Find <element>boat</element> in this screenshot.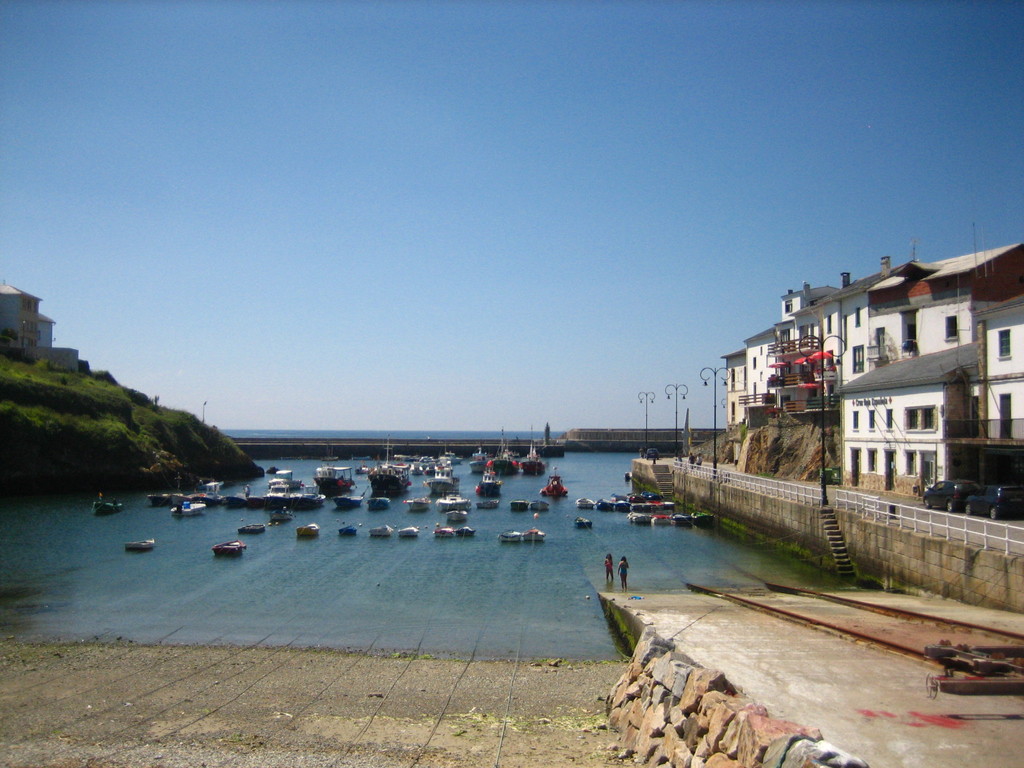
The bounding box for <element>boat</element> is [x1=445, y1=512, x2=470, y2=521].
